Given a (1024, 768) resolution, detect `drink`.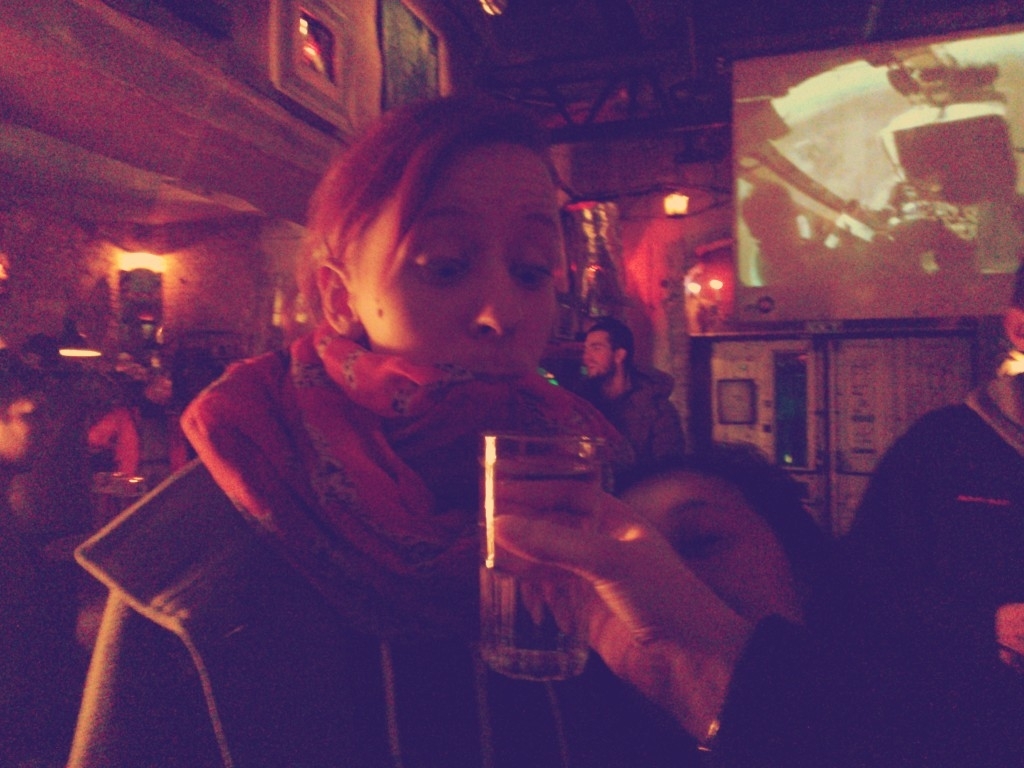
box=[481, 557, 586, 650].
